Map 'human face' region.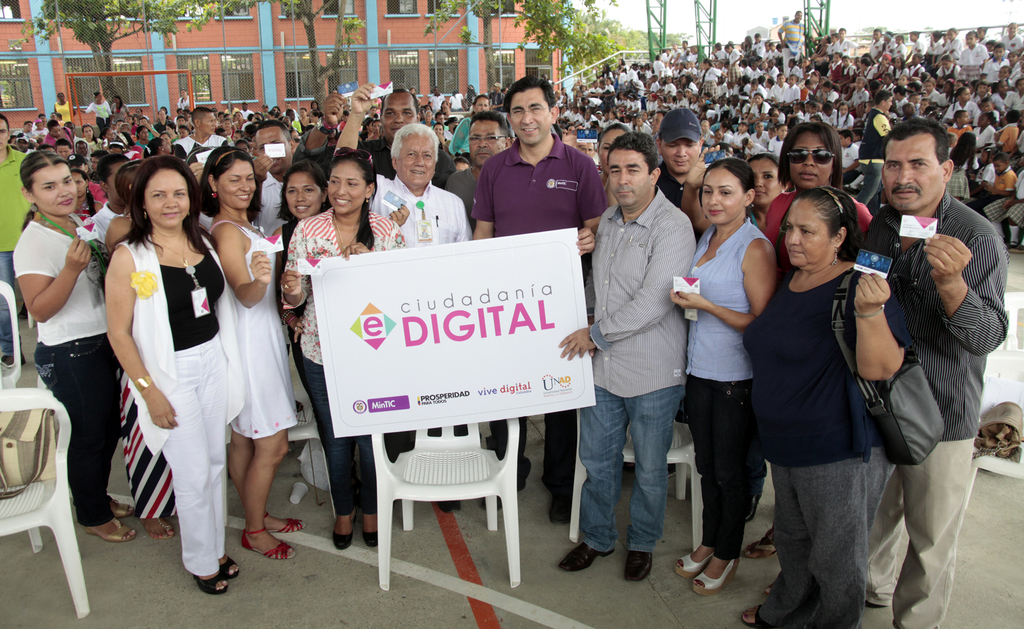
Mapped to bbox(701, 169, 746, 225).
